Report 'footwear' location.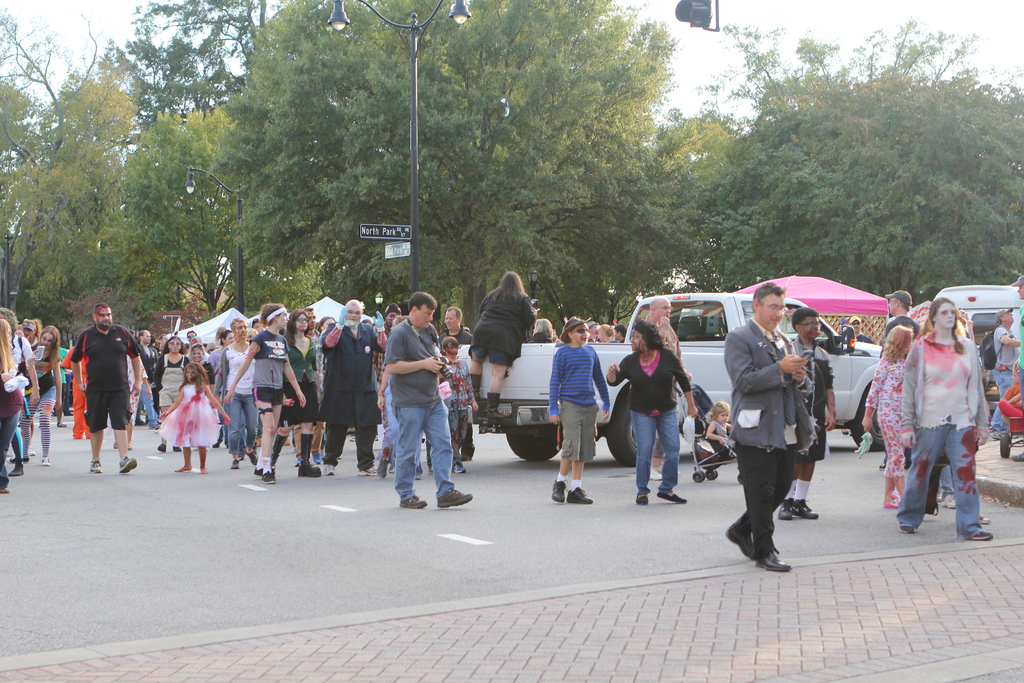
Report: (left=653, top=488, right=691, bottom=506).
